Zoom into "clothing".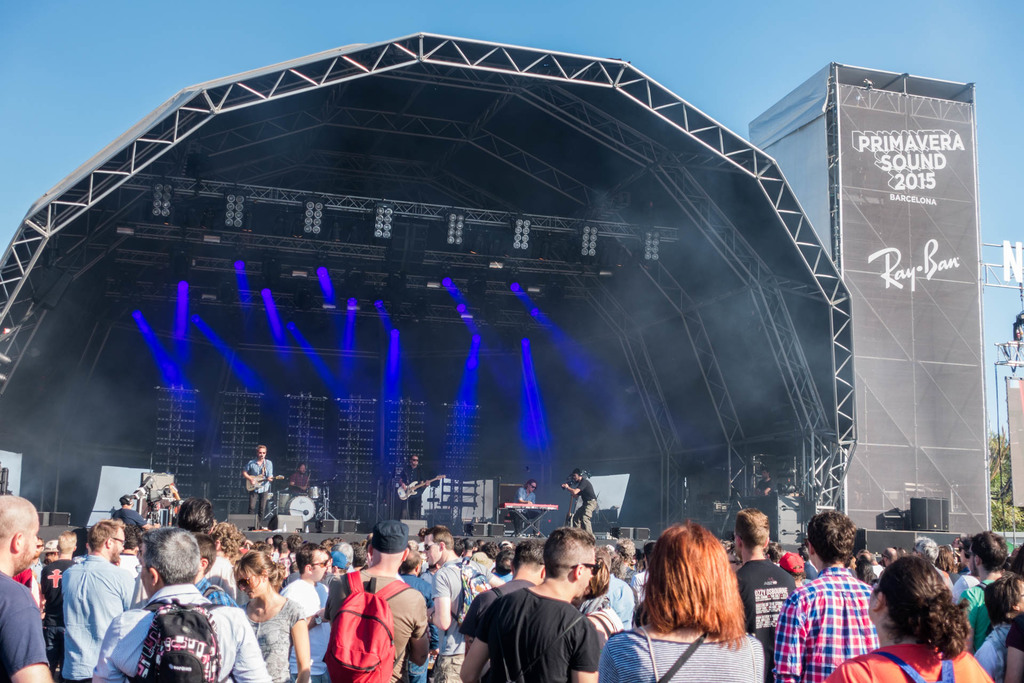
Zoom target: locate(0, 567, 51, 682).
